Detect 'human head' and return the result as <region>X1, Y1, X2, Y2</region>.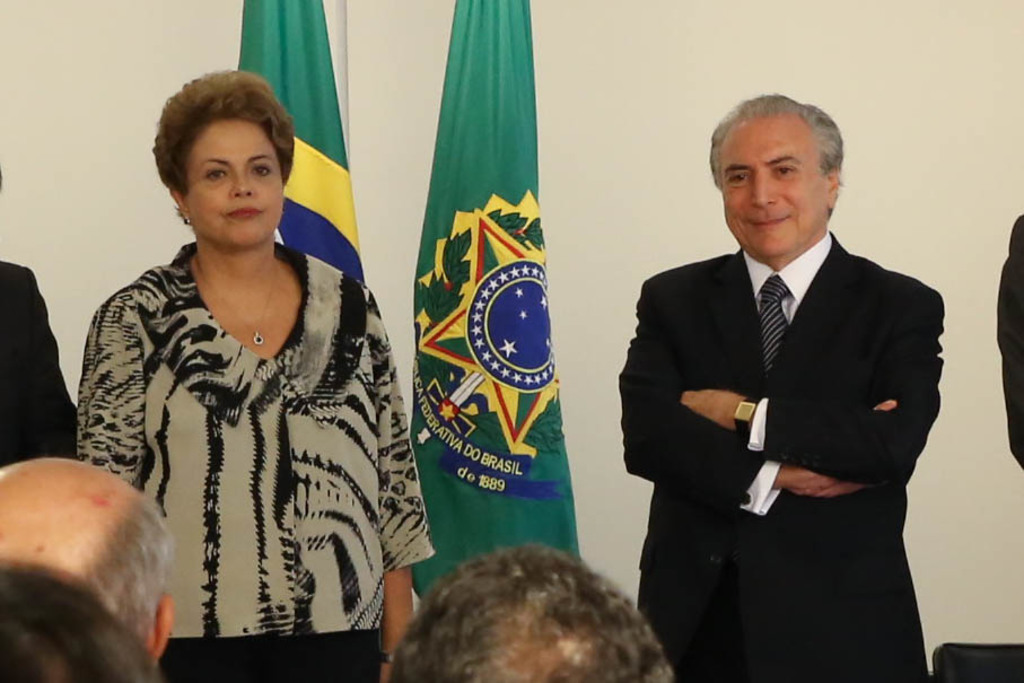
<region>149, 69, 290, 248</region>.
